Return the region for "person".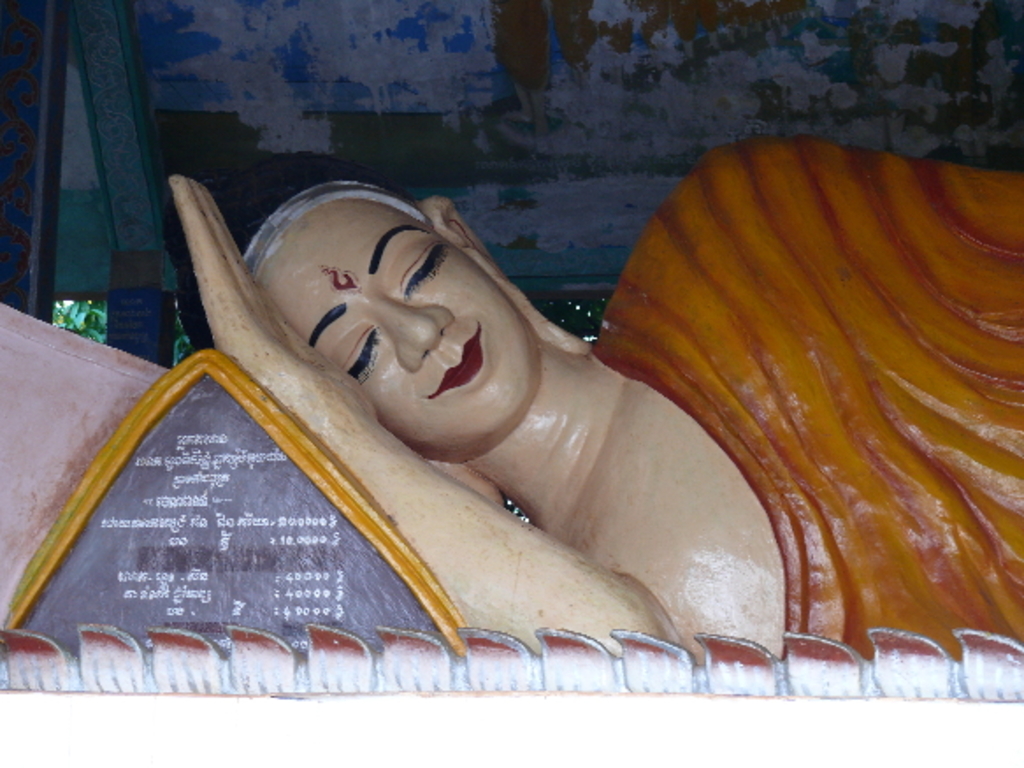
BBox(156, 139, 1022, 661).
